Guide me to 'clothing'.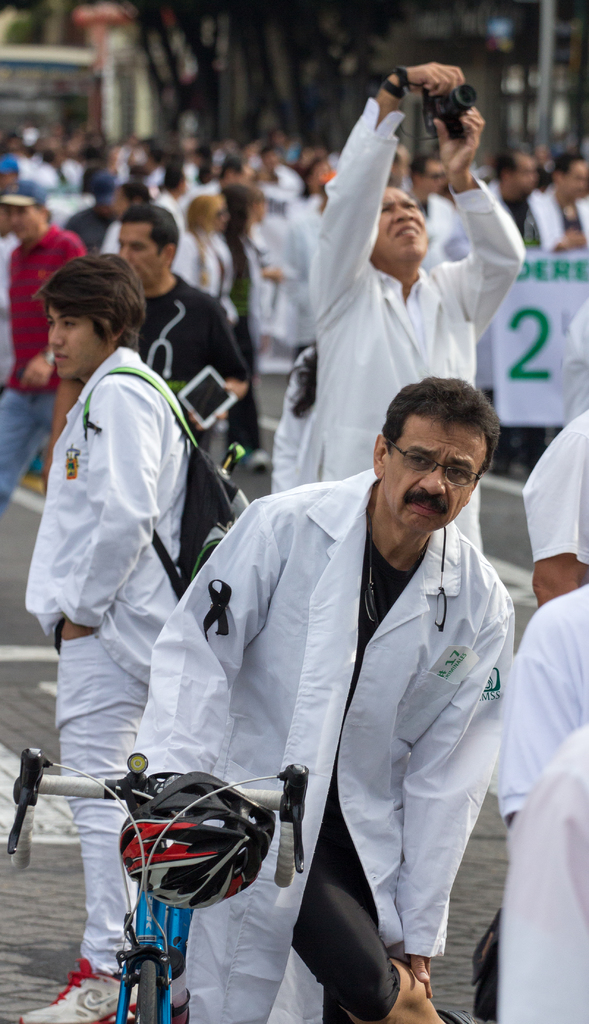
Guidance: [495, 717, 588, 1018].
